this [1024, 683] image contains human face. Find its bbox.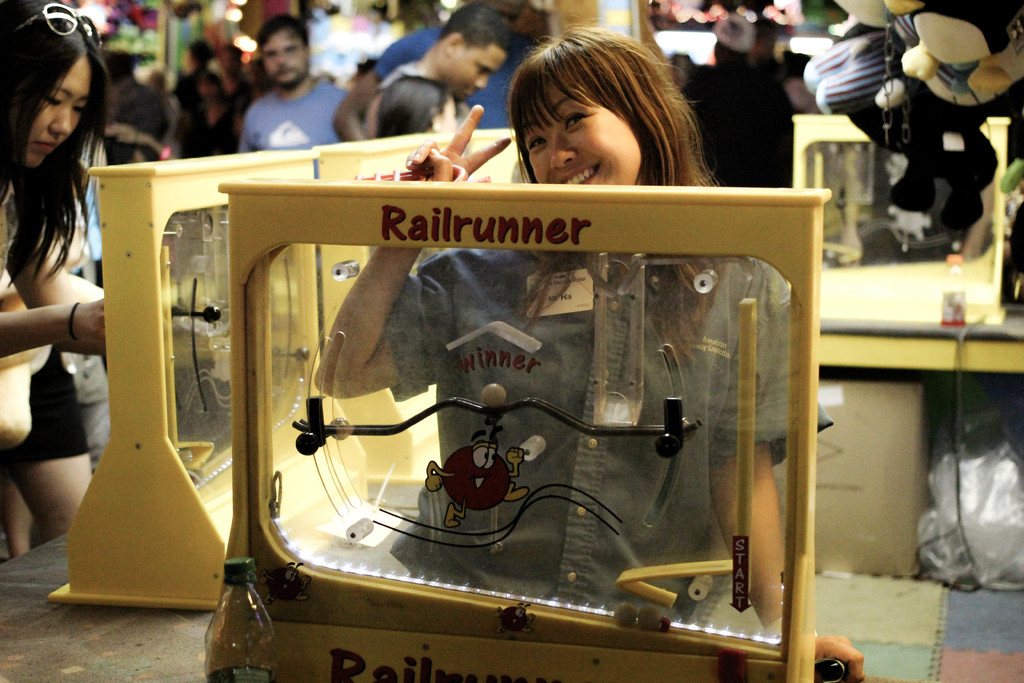
519 65 643 188.
